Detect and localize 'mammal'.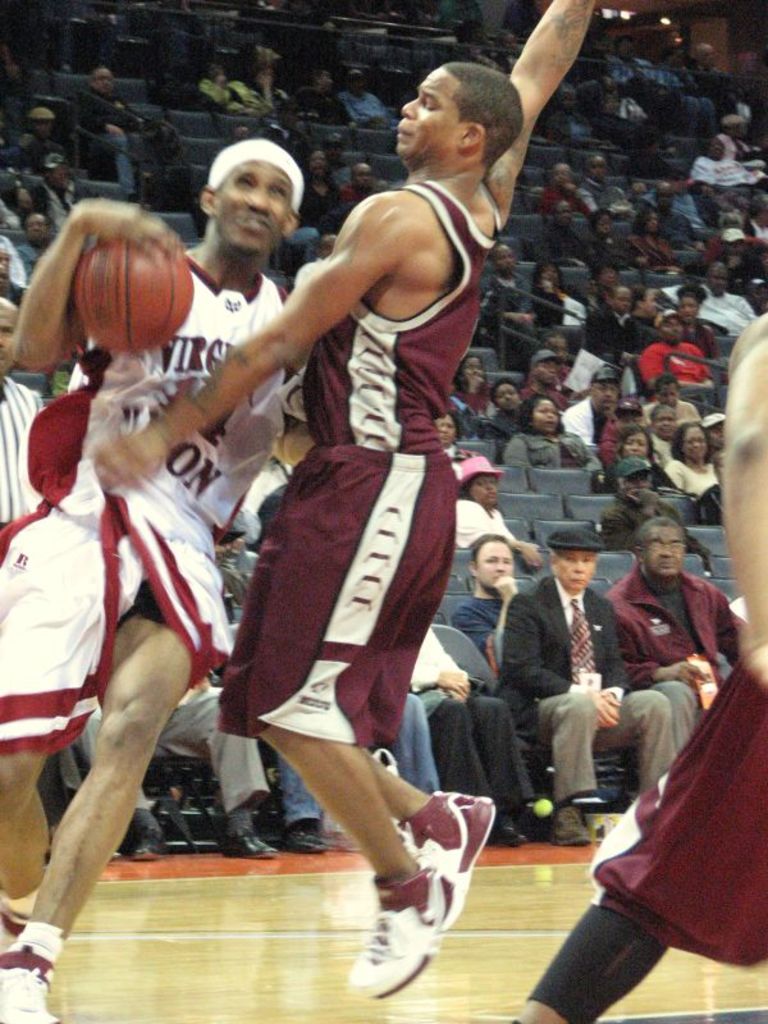
Localized at pyautogui.locateOnScreen(582, 76, 613, 125).
